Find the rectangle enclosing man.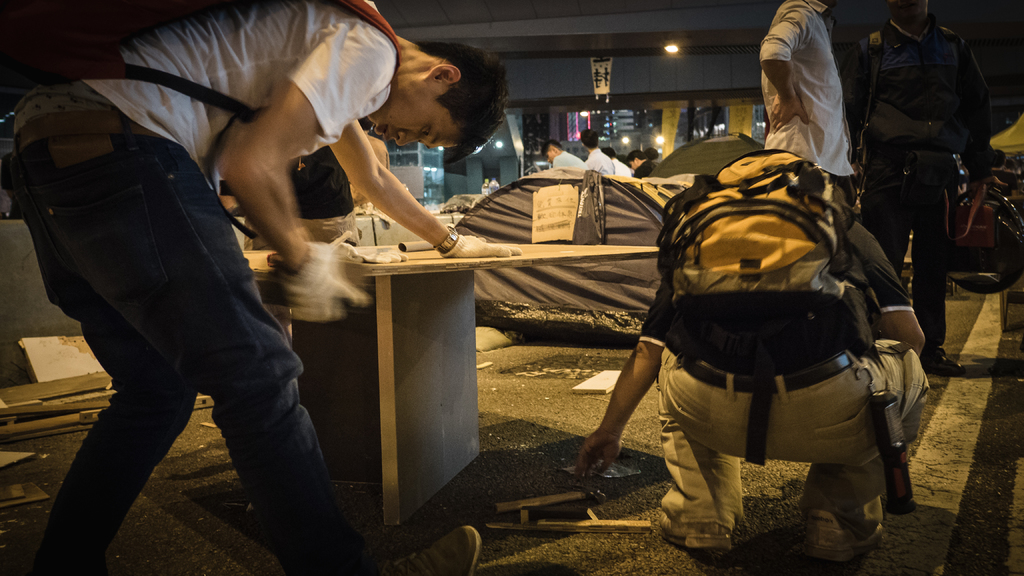
rect(540, 137, 584, 172).
